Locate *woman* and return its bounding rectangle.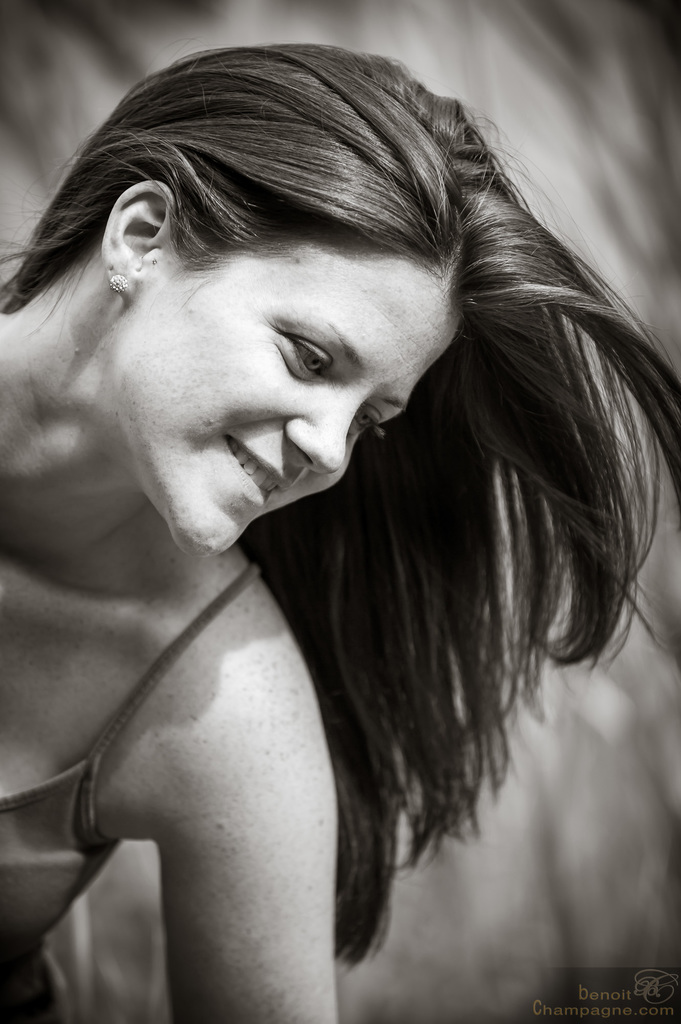
24,0,638,994.
